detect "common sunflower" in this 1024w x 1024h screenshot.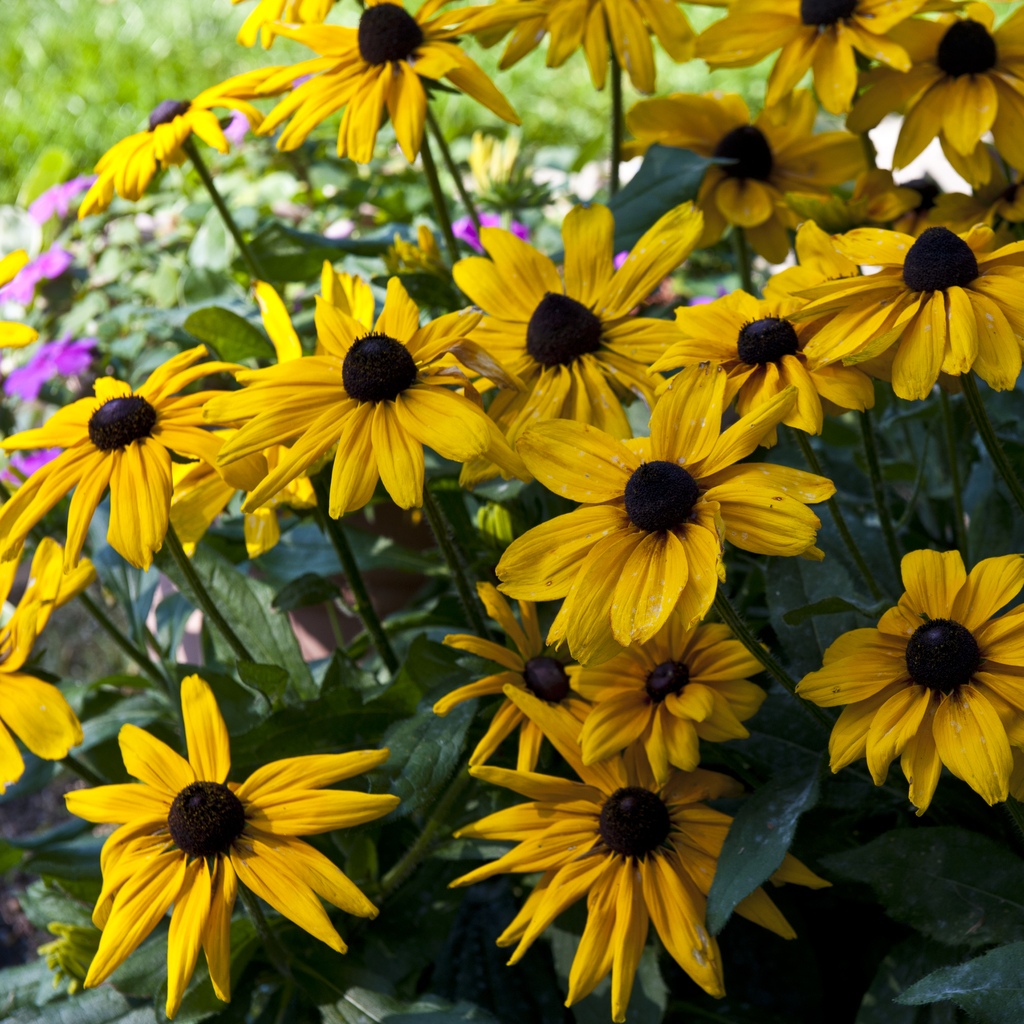
Detection: 60:676:396:1018.
